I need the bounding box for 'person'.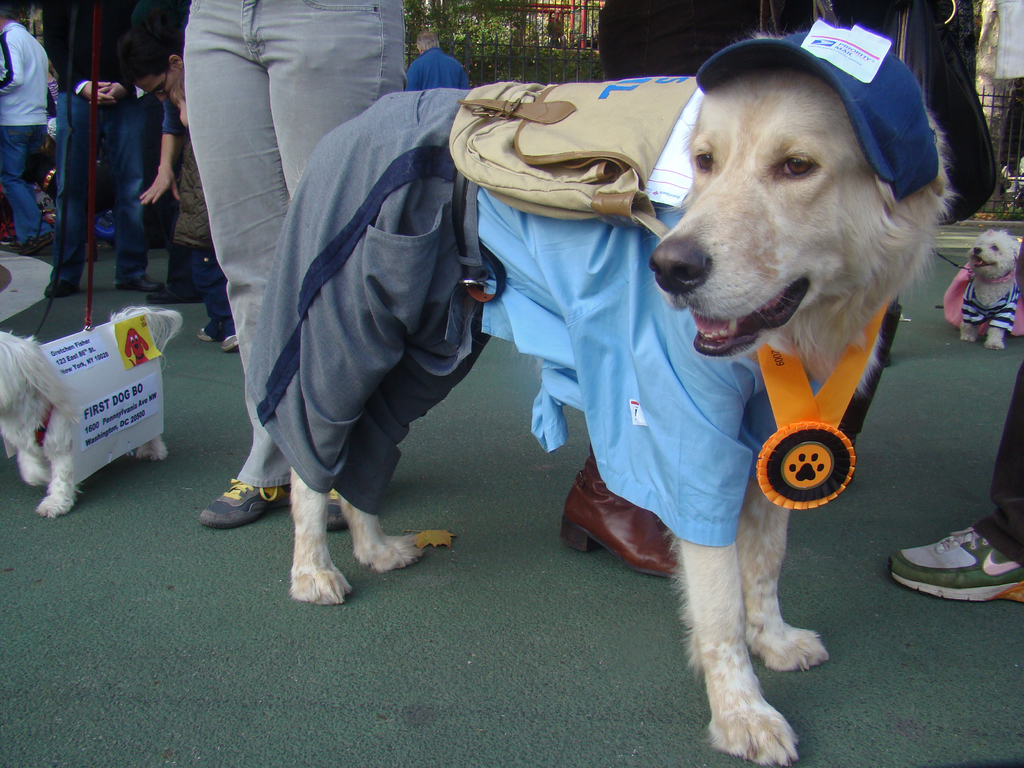
Here it is: select_region(114, 26, 239, 350).
